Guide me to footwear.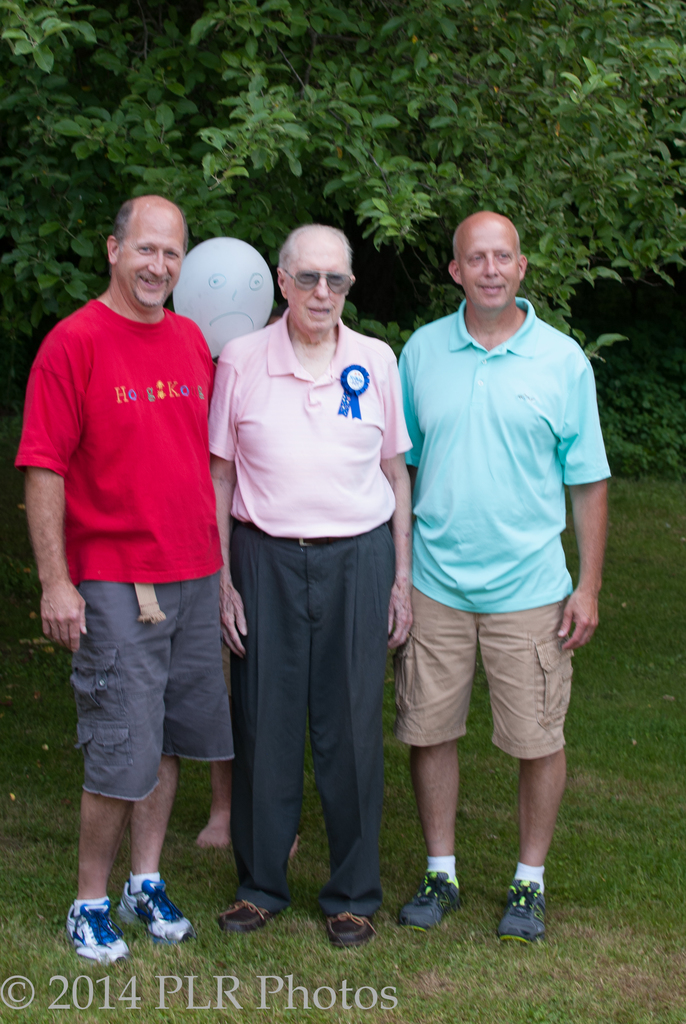
Guidance: bbox(63, 891, 138, 964).
